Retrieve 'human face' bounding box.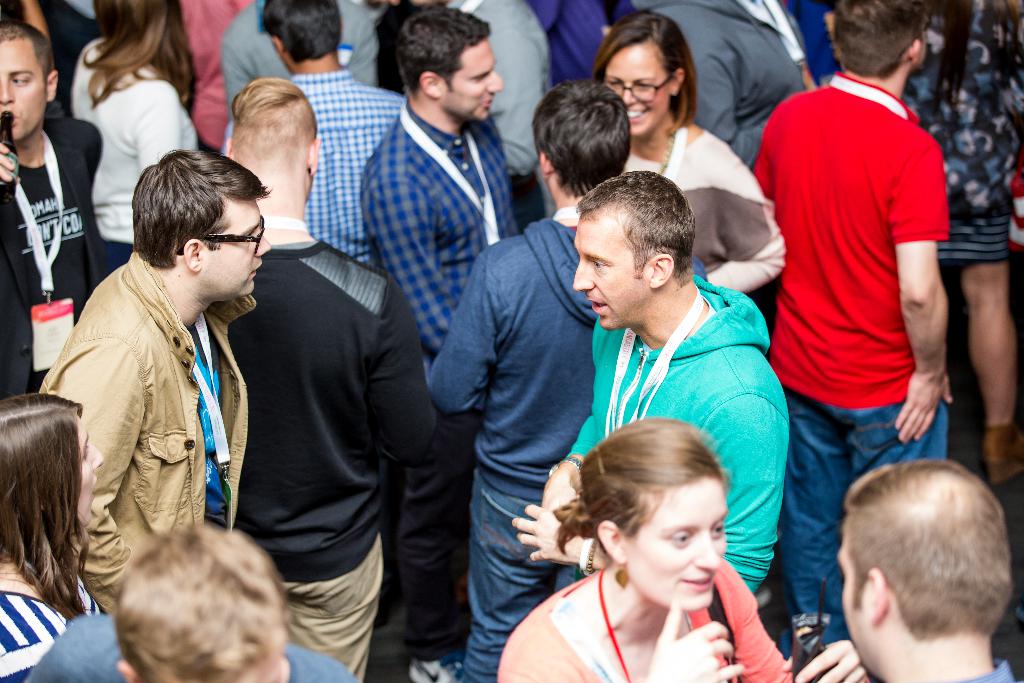
Bounding box: region(445, 39, 504, 117).
